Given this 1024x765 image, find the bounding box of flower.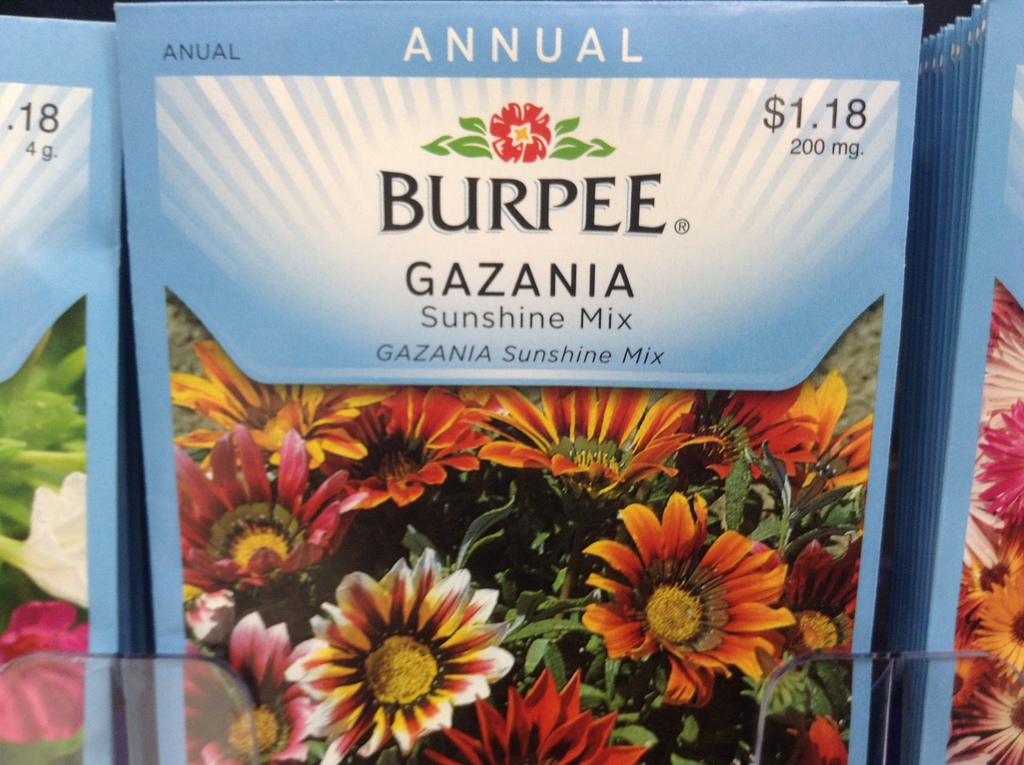
[x1=321, y1=386, x2=487, y2=499].
